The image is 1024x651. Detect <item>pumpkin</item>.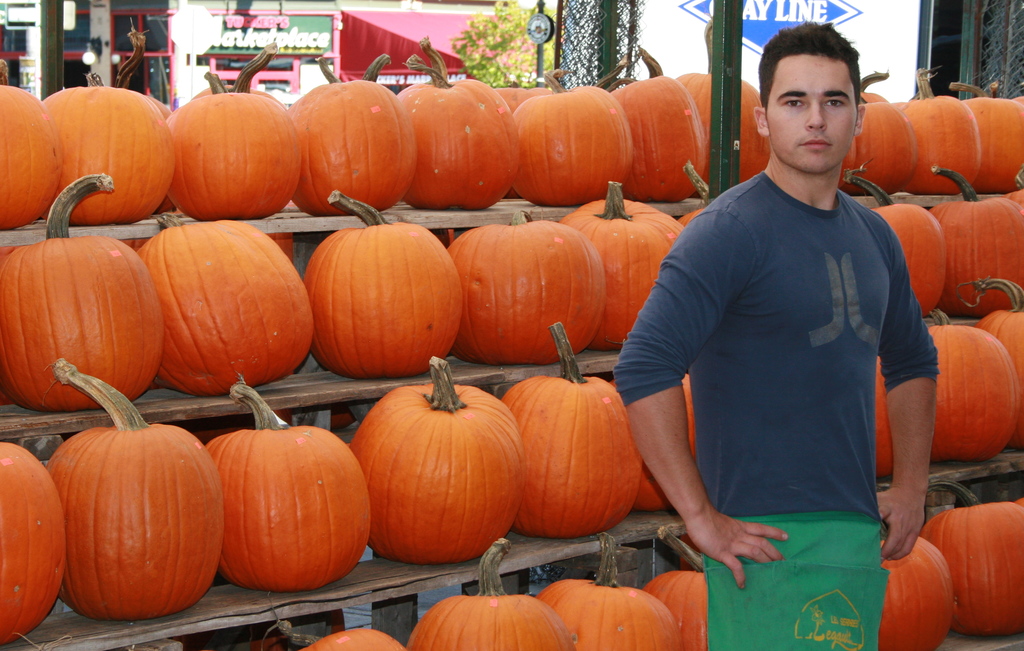
Detection: locate(294, 628, 409, 650).
